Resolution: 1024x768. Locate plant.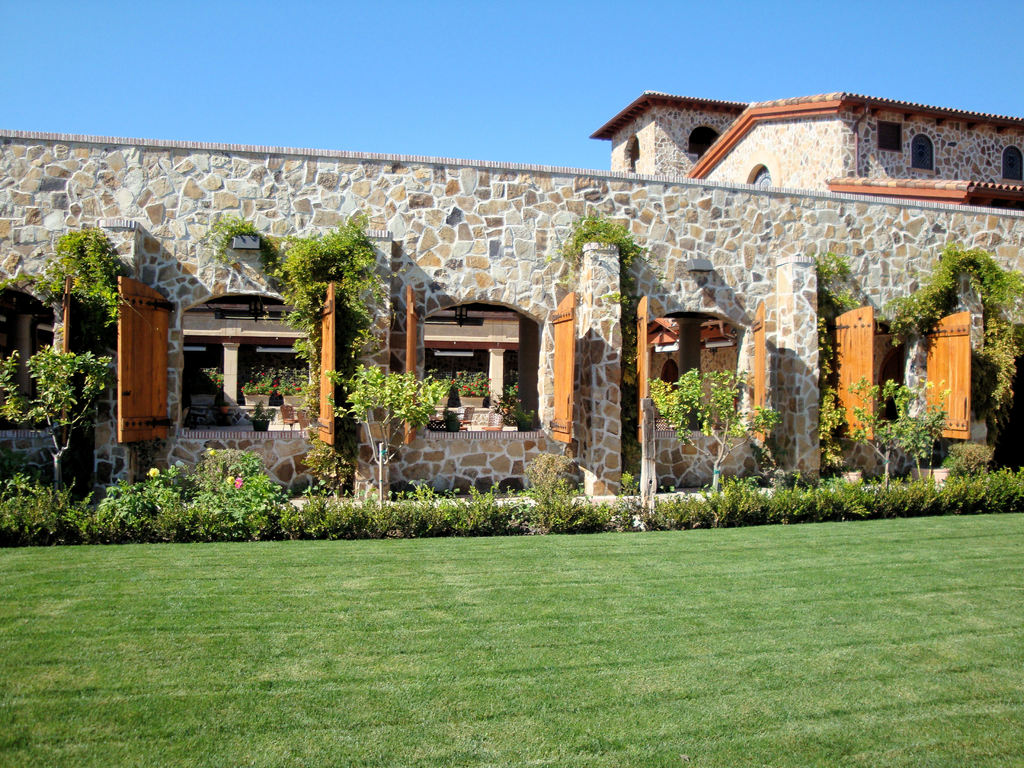
(left=215, top=213, right=271, bottom=254).
